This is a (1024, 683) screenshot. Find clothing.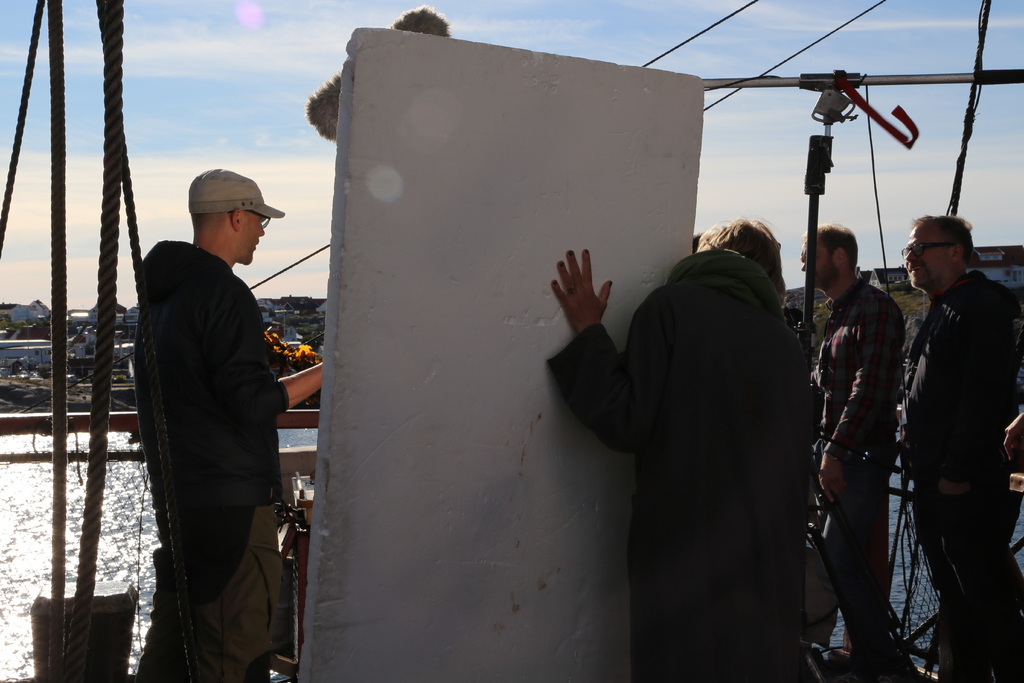
Bounding box: BBox(810, 274, 916, 682).
